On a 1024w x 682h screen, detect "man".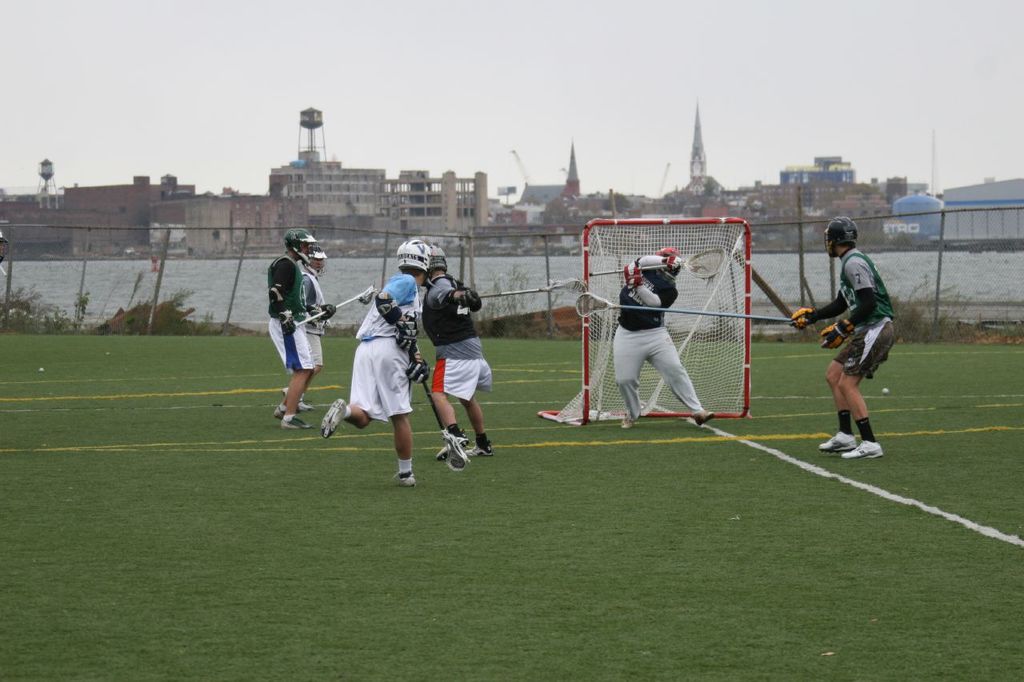
crop(421, 242, 496, 461).
